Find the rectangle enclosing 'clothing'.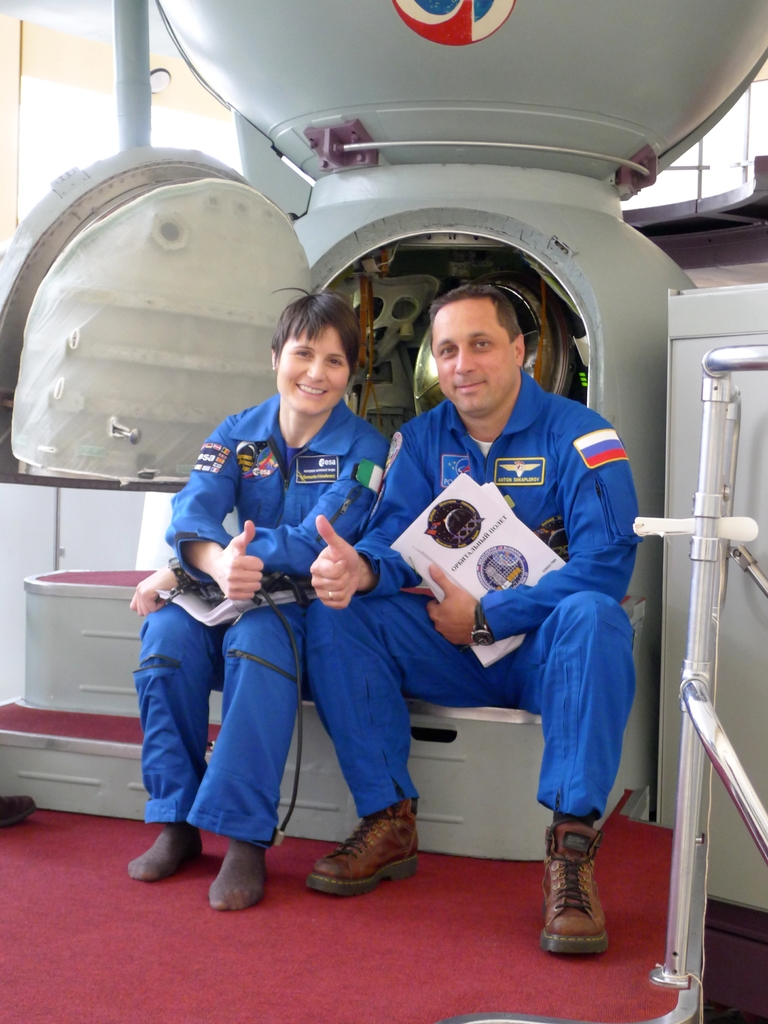
(344, 325, 645, 844).
